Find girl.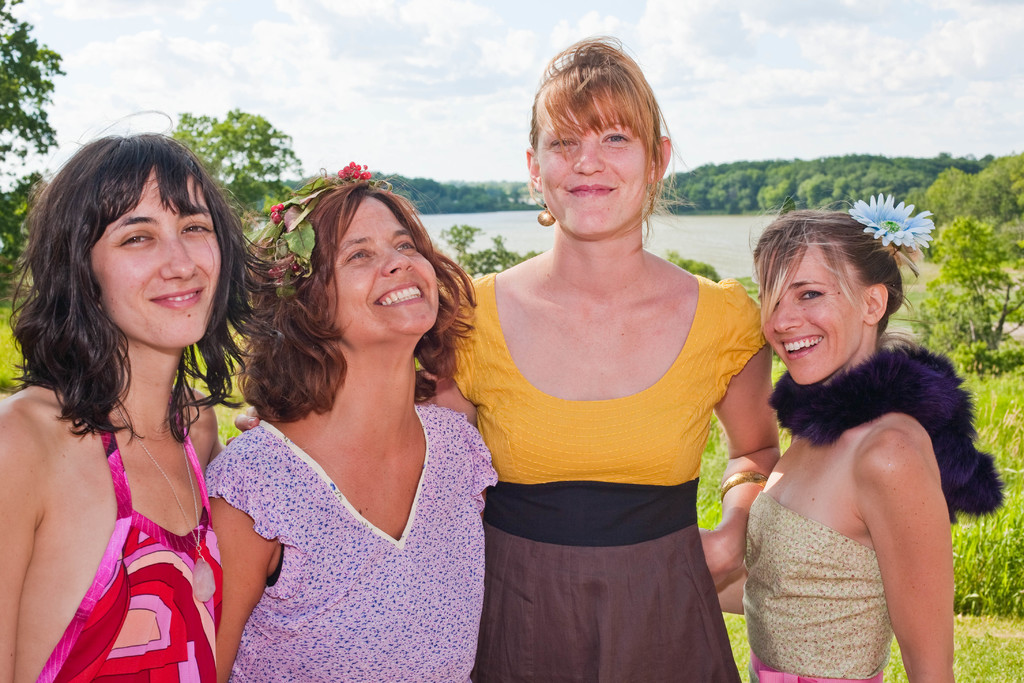
rect(0, 108, 280, 682).
